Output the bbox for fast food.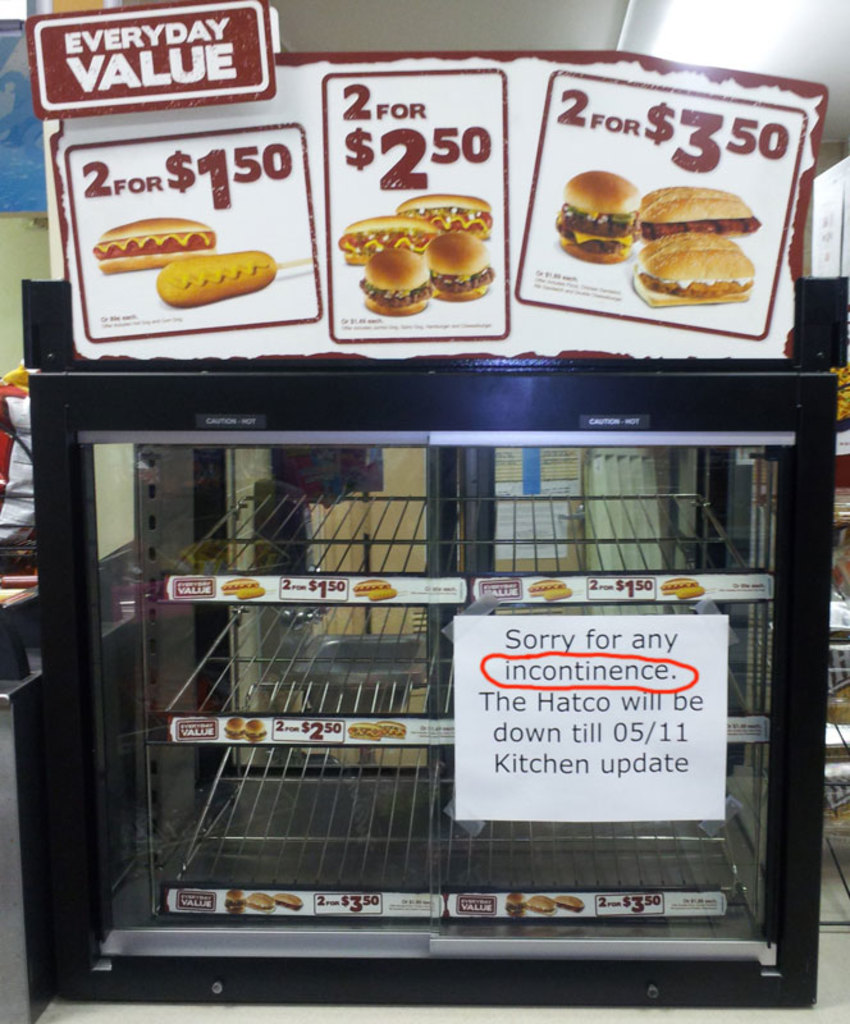
box=[157, 248, 277, 311].
